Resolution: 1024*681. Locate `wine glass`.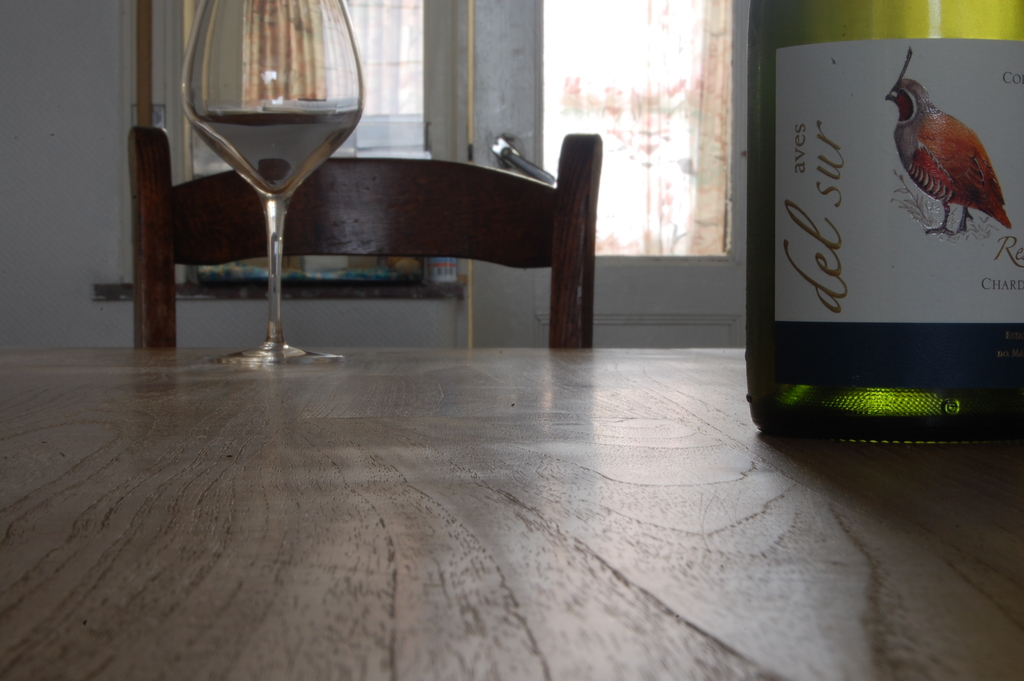
BBox(180, 0, 366, 370).
